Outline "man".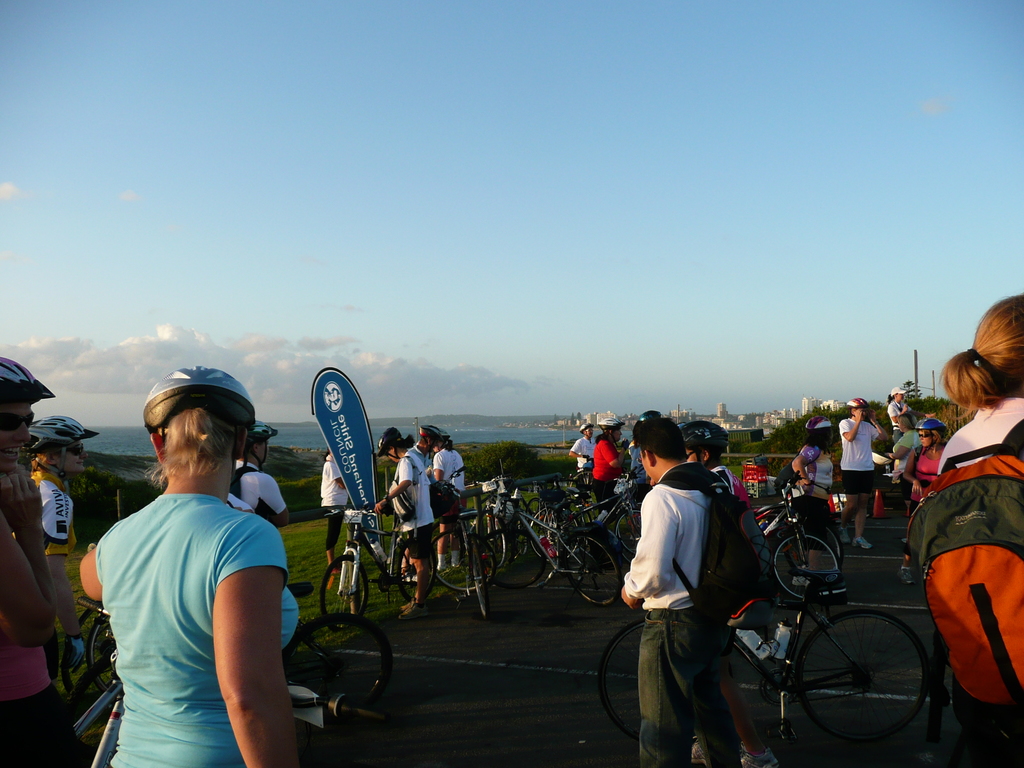
Outline: Rect(619, 416, 742, 767).
